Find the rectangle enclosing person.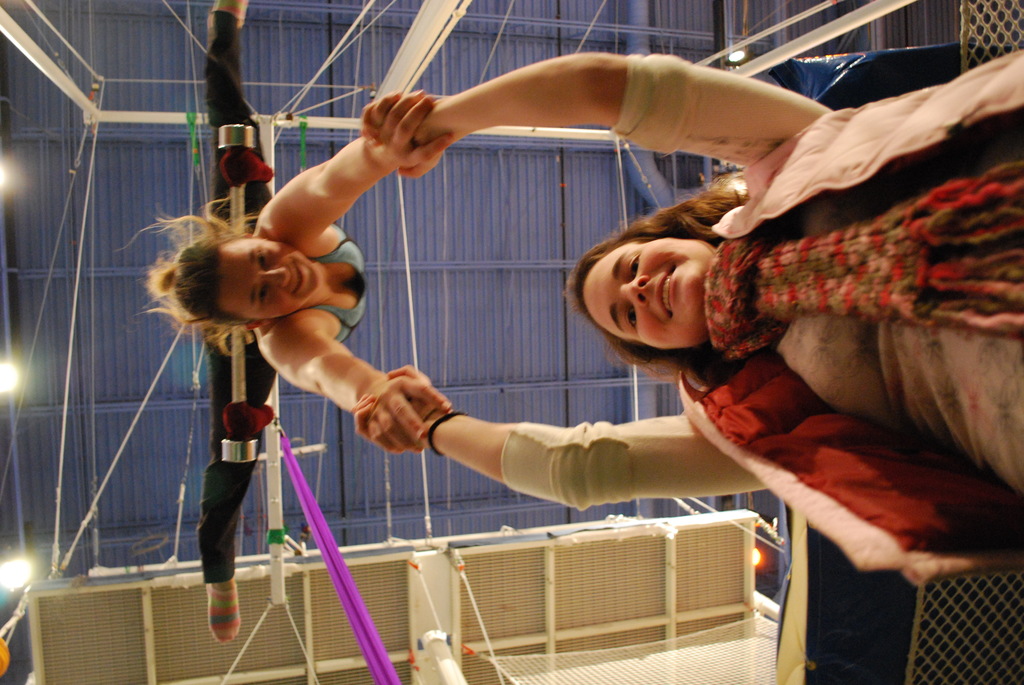
crop(349, 54, 1023, 591).
